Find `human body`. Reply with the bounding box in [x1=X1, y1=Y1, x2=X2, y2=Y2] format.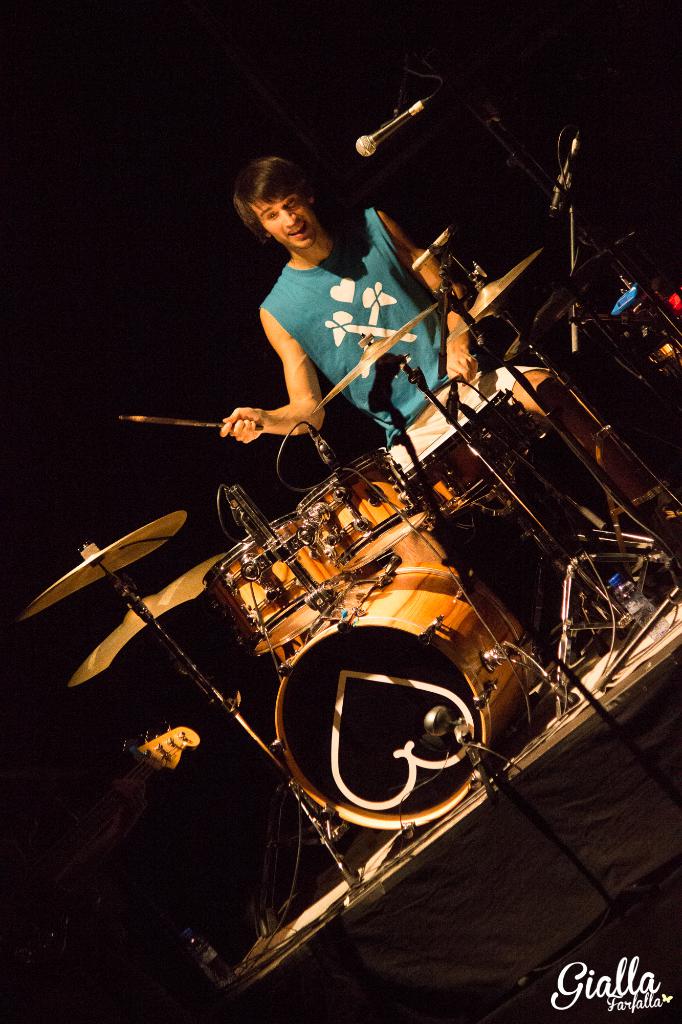
[x1=223, y1=159, x2=593, y2=636].
